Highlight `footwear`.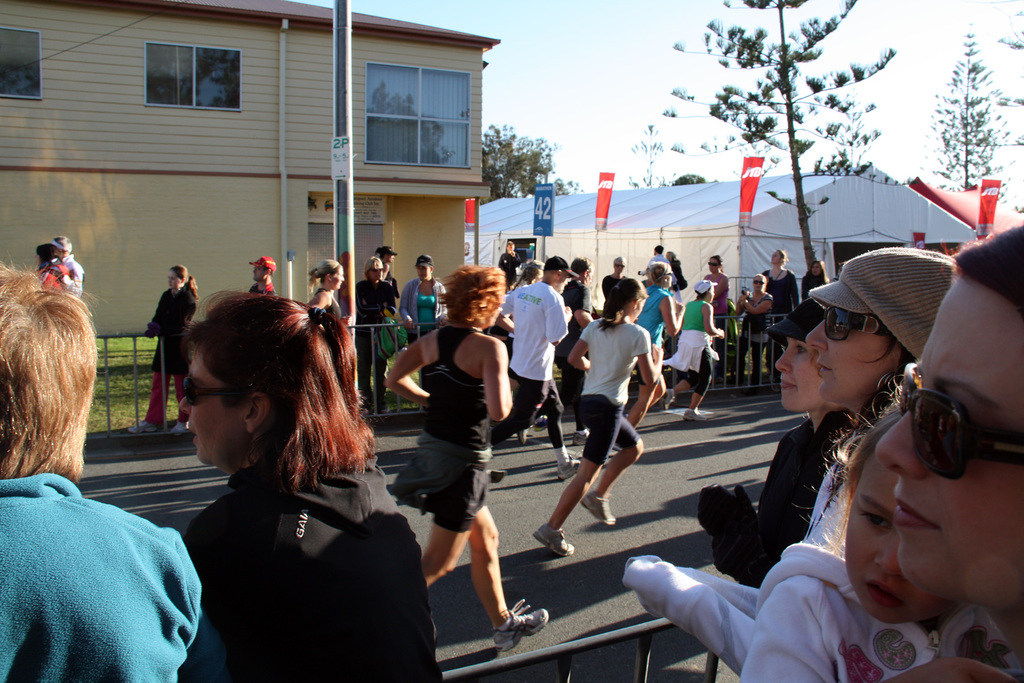
Highlighted region: BBox(663, 386, 675, 413).
